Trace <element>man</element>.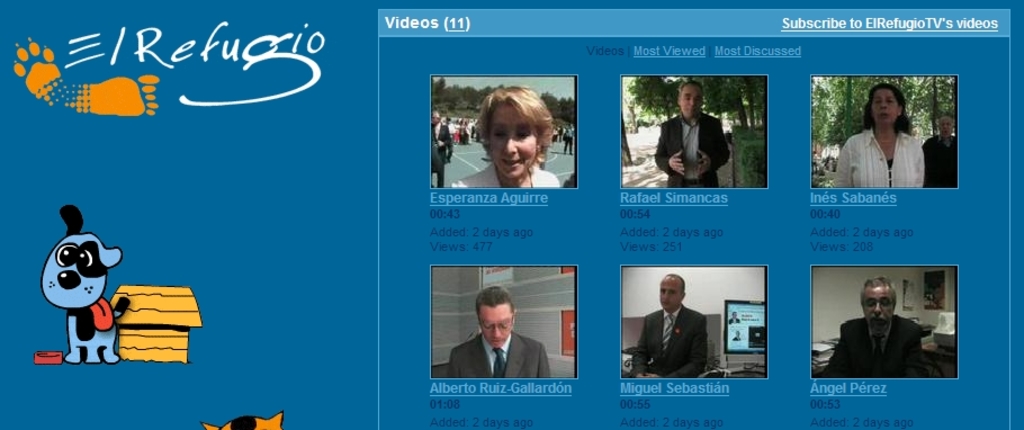
Traced to (444, 277, 562, 386).
